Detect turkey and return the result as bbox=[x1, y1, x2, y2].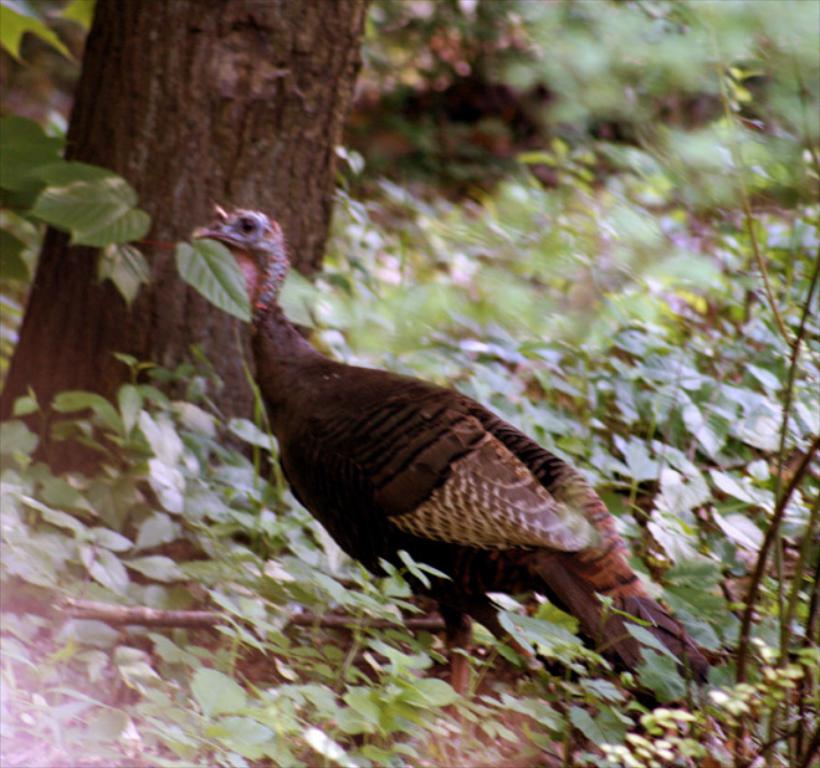
bbox=[184, 200, 703, 728].
